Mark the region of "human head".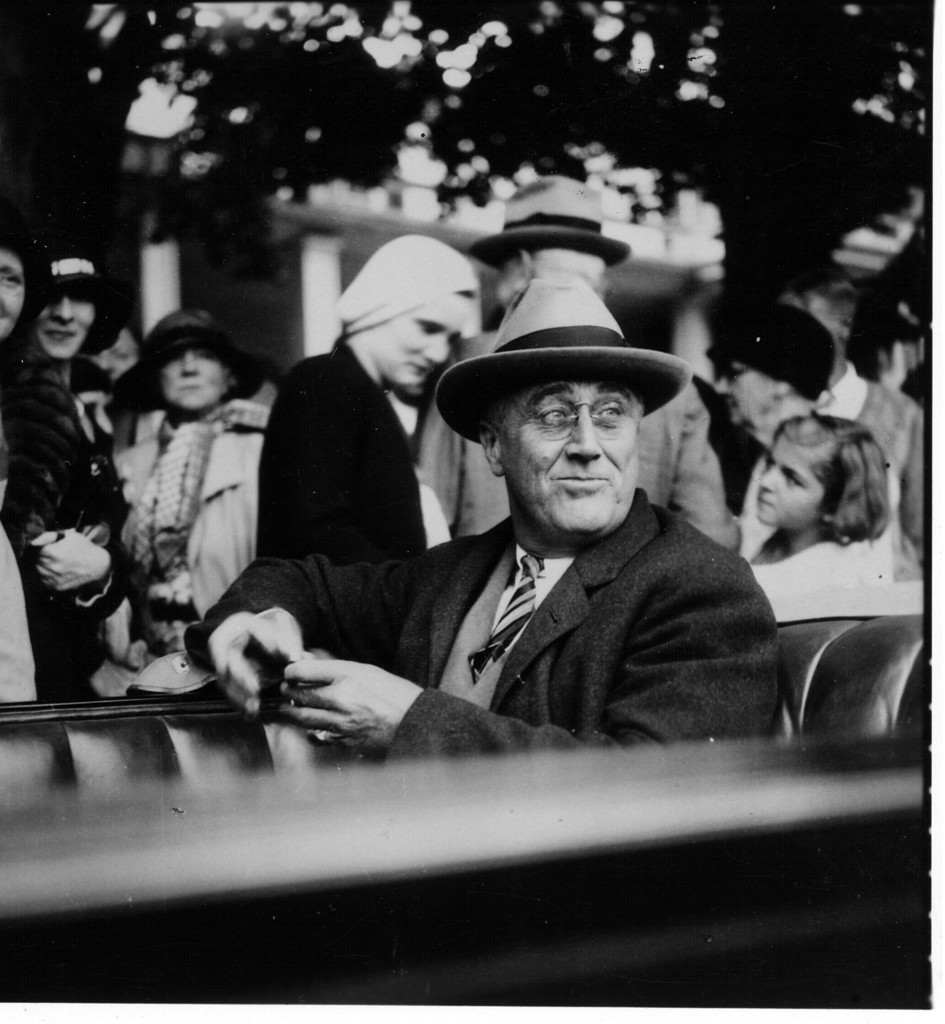
Region: bbox(748, 407, 882, 548).
